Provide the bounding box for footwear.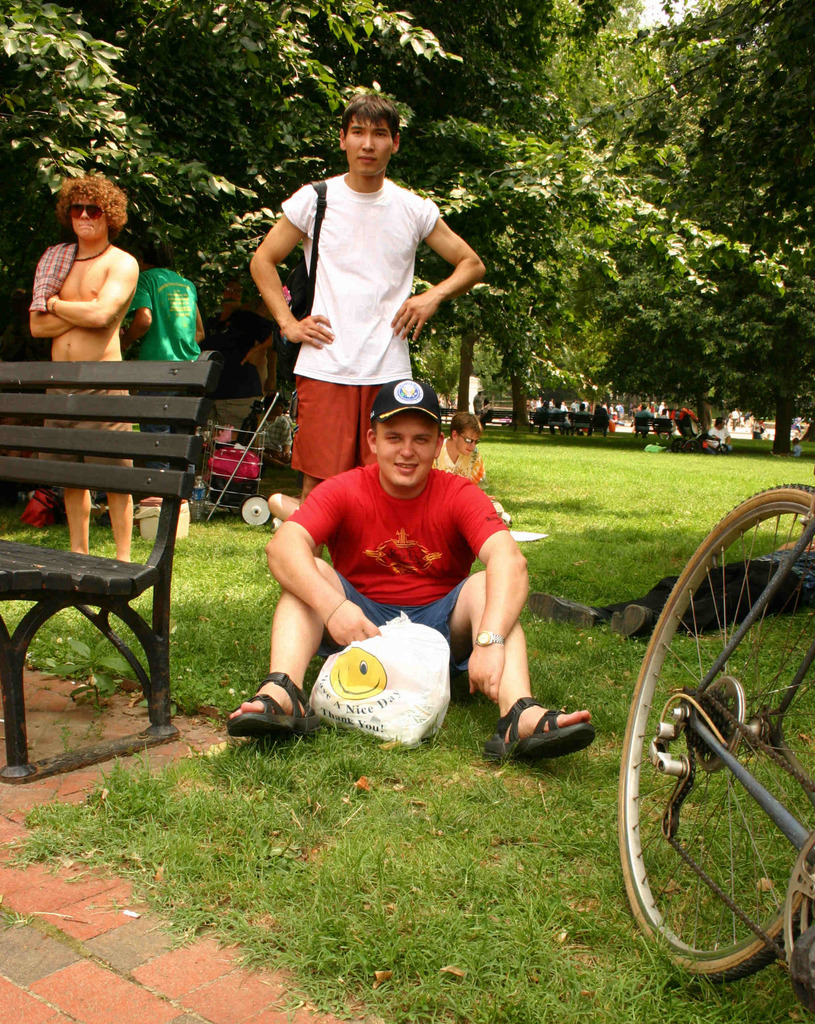
rect(225, 669, 311, 750).
